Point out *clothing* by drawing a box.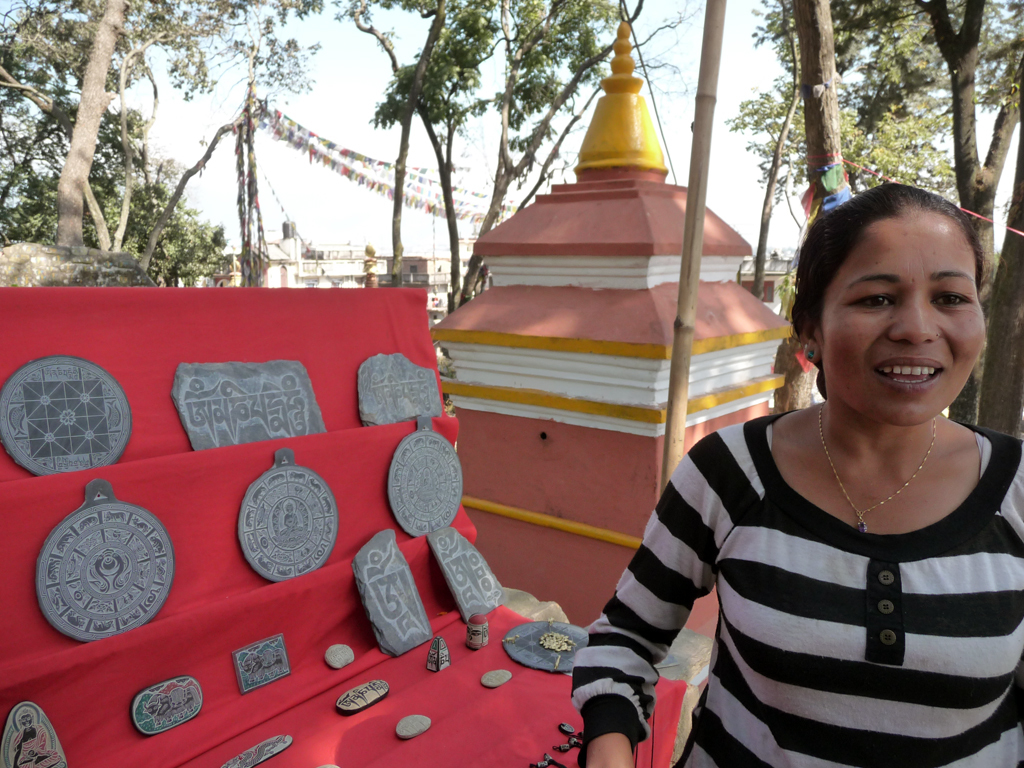
x1=575, y1=381, x2=1023, y2=750.
